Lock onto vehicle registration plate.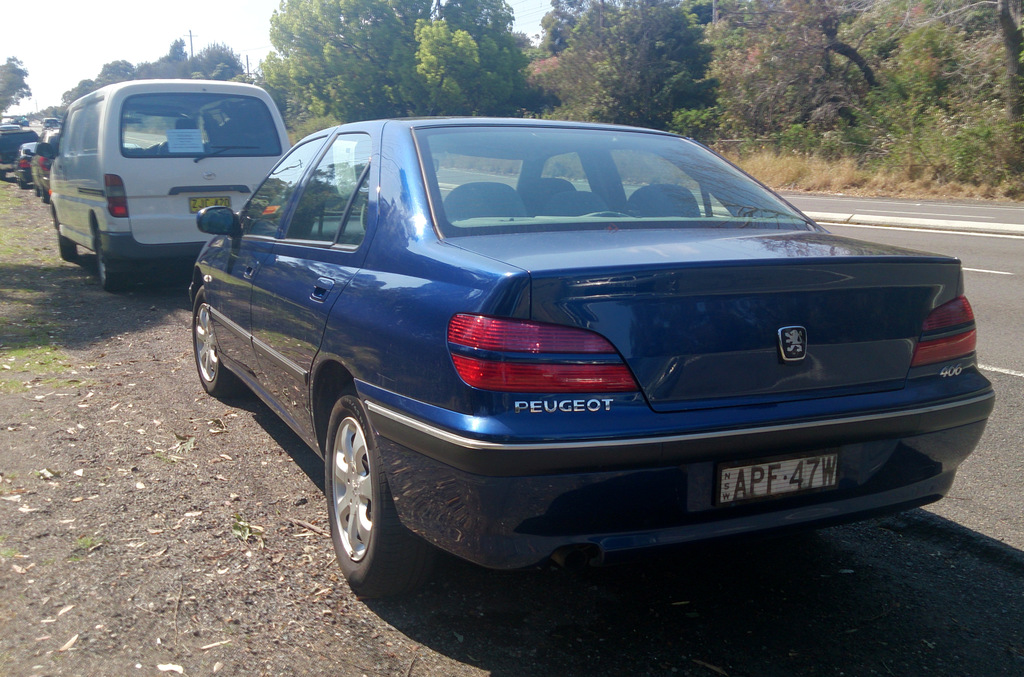
Locked: (x1=719, y1=451, x2=836, y2=505).
